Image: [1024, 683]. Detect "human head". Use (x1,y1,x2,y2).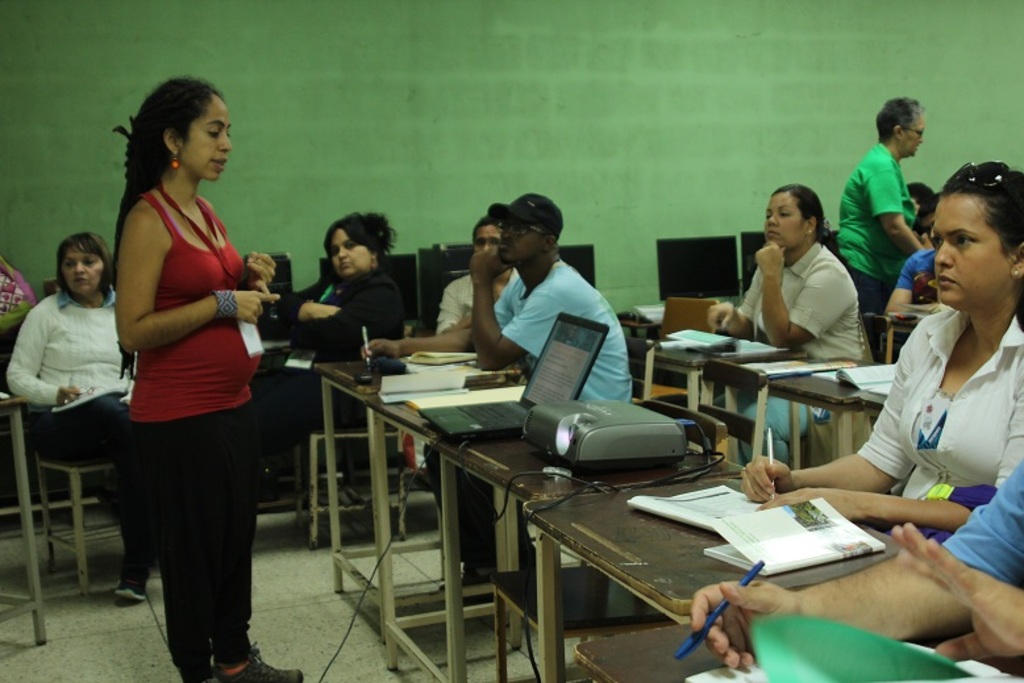
(53,229,113,300).
